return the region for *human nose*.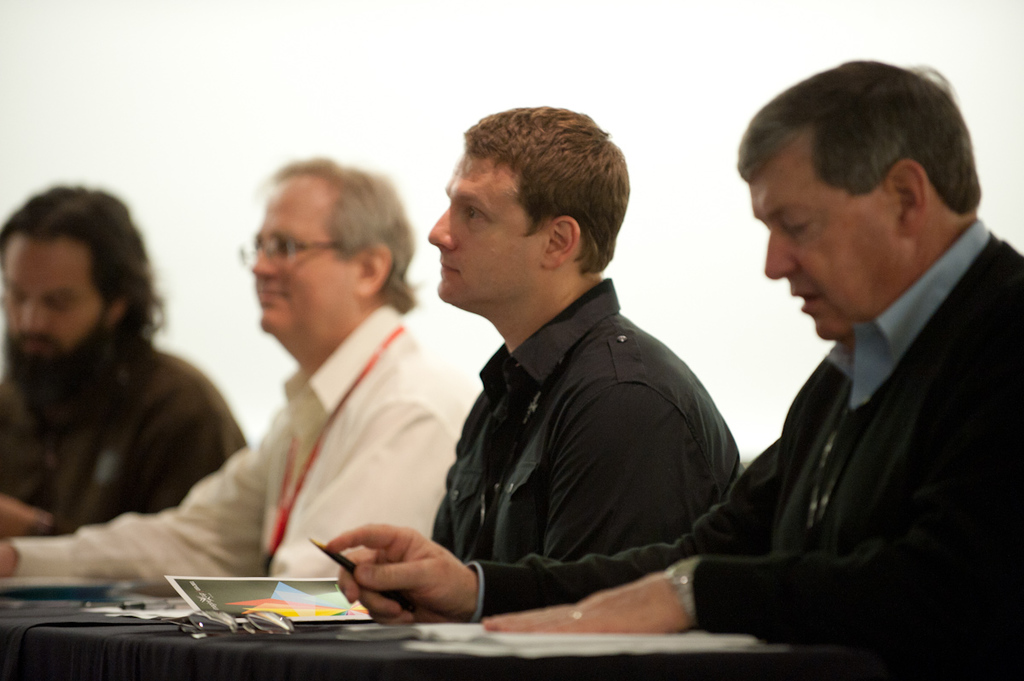
x1=24 y1=297 x2=50 y2=335.
